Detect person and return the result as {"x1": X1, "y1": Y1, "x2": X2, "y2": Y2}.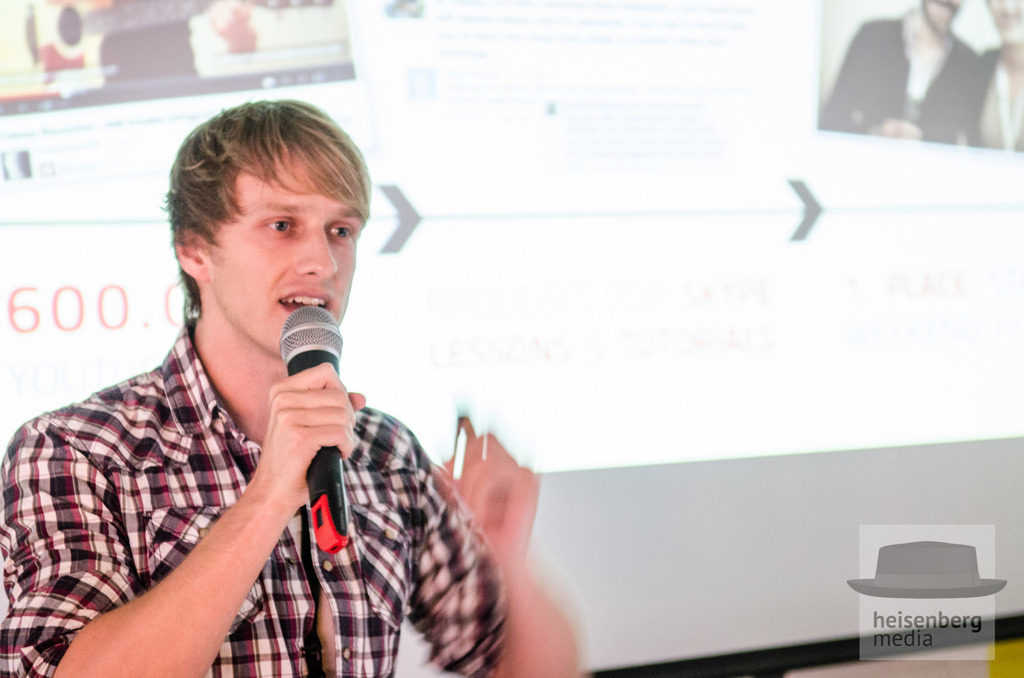
{"x1": 0, "y1": 95, "x2": 575, "y2": 677}.
